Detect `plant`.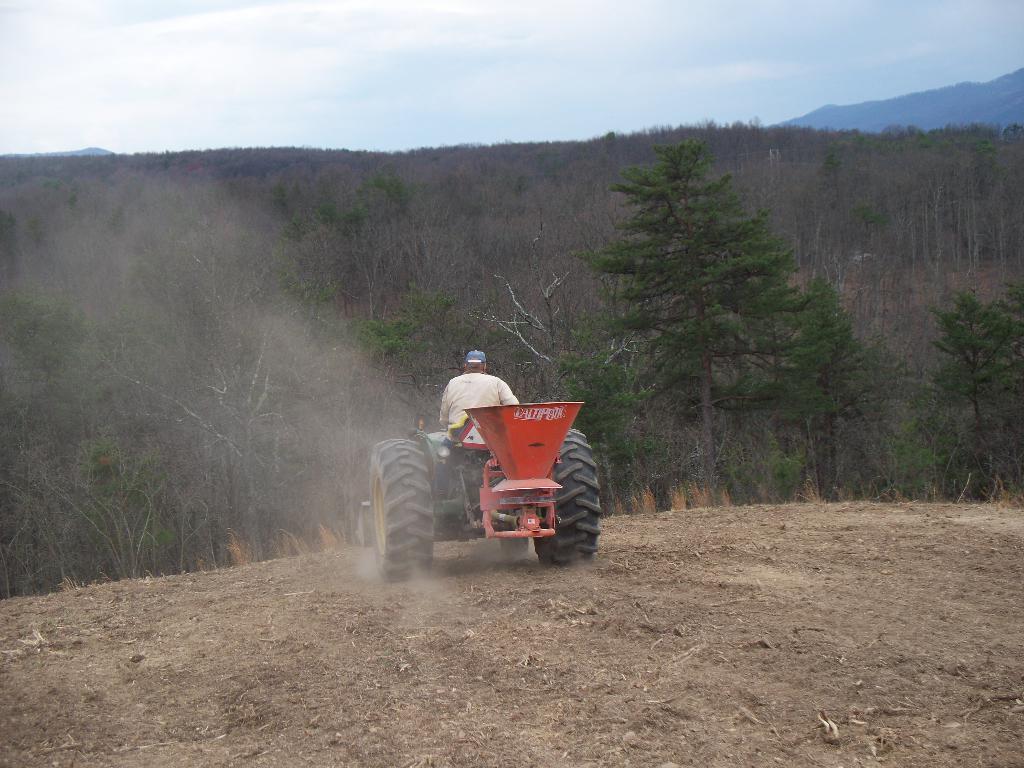
Detected at detection(749, 481, 788, 509).
